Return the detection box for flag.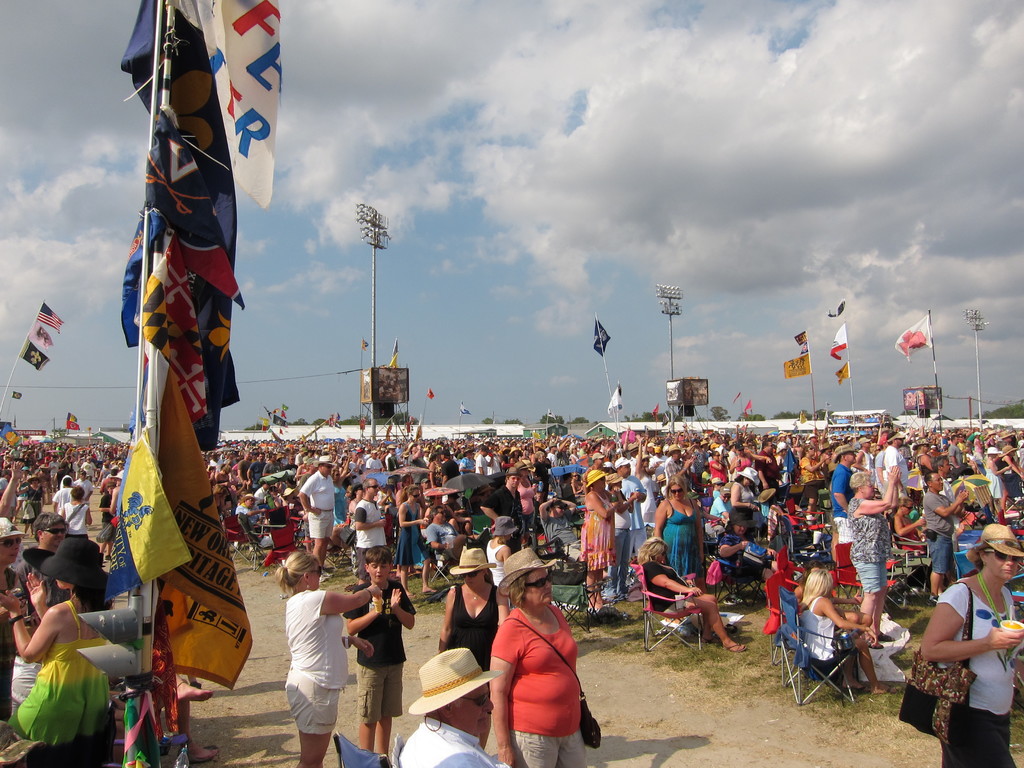
{"x1": 616, "y1": 426, "x2": 636, "y2": 436}.
